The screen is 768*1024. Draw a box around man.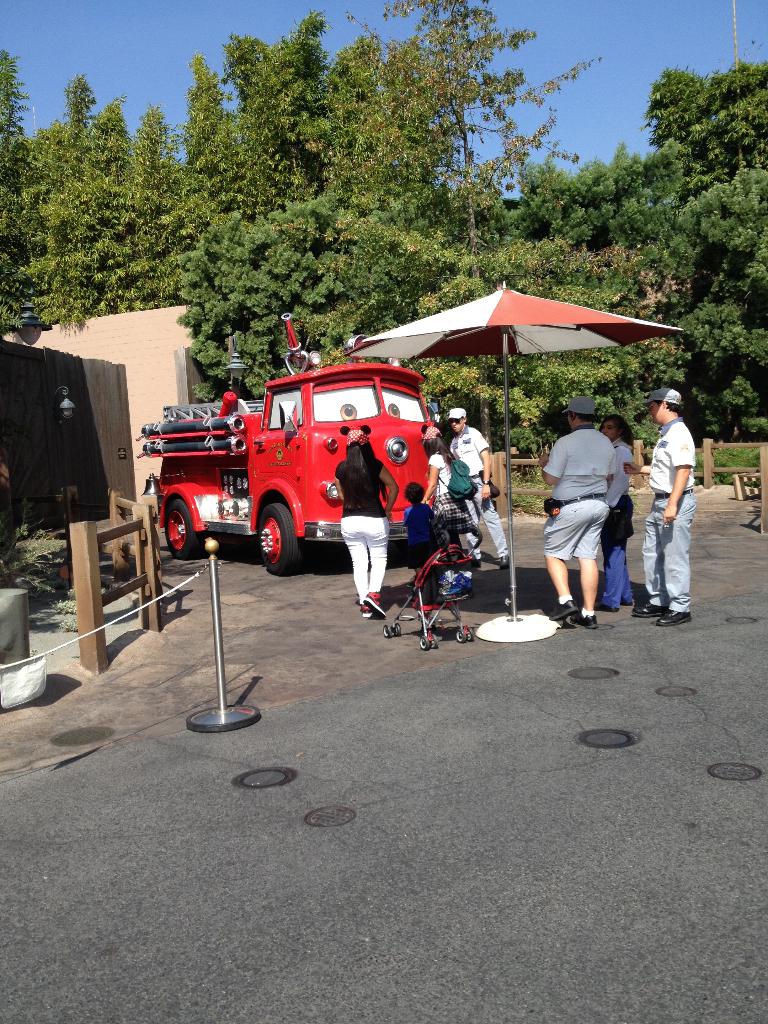
<region>628, 374, 717, 607</region>.
